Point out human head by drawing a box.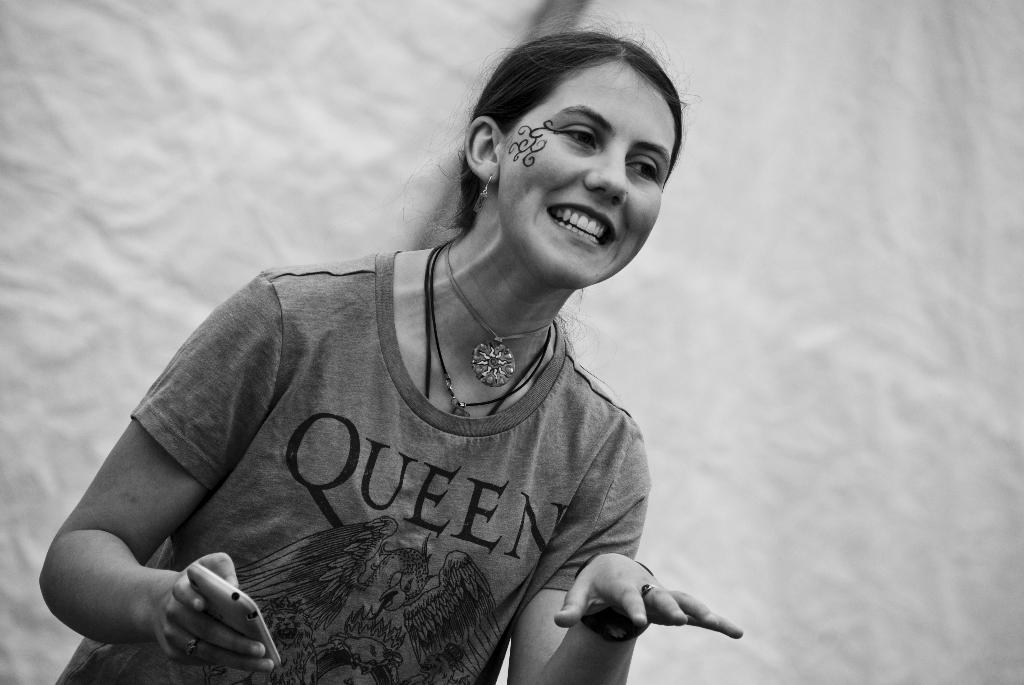
(x1=445, y1=25, x2=678, y2=277).
